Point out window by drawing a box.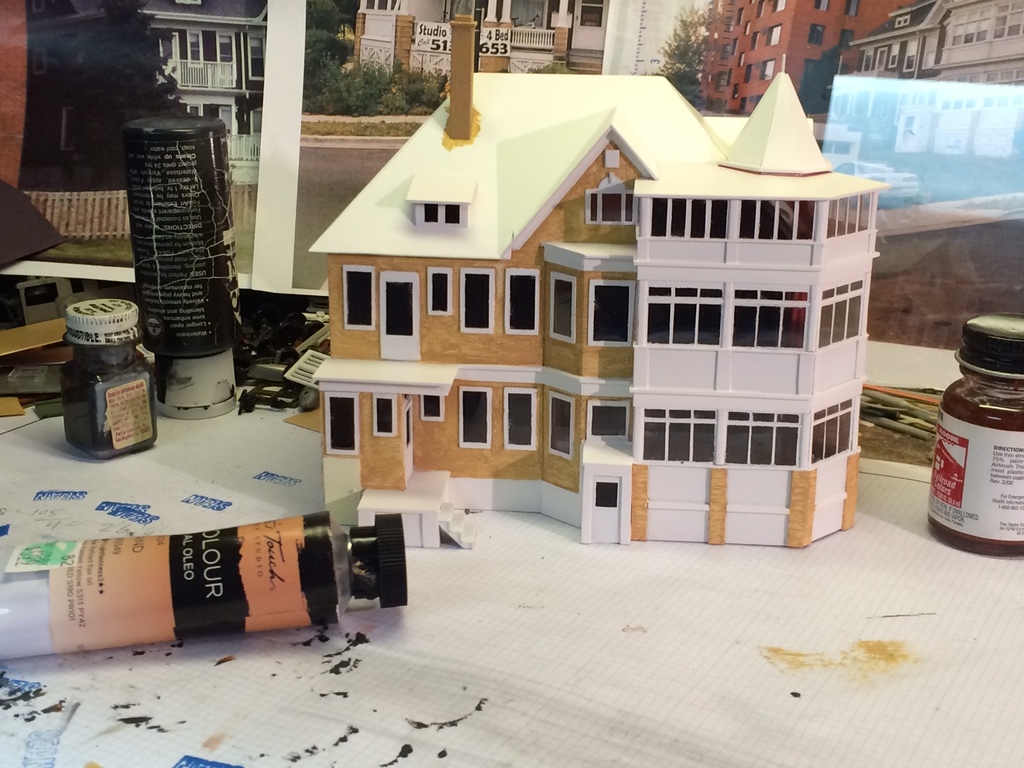
x1=762 y1=58 x2=774 y2=81.
